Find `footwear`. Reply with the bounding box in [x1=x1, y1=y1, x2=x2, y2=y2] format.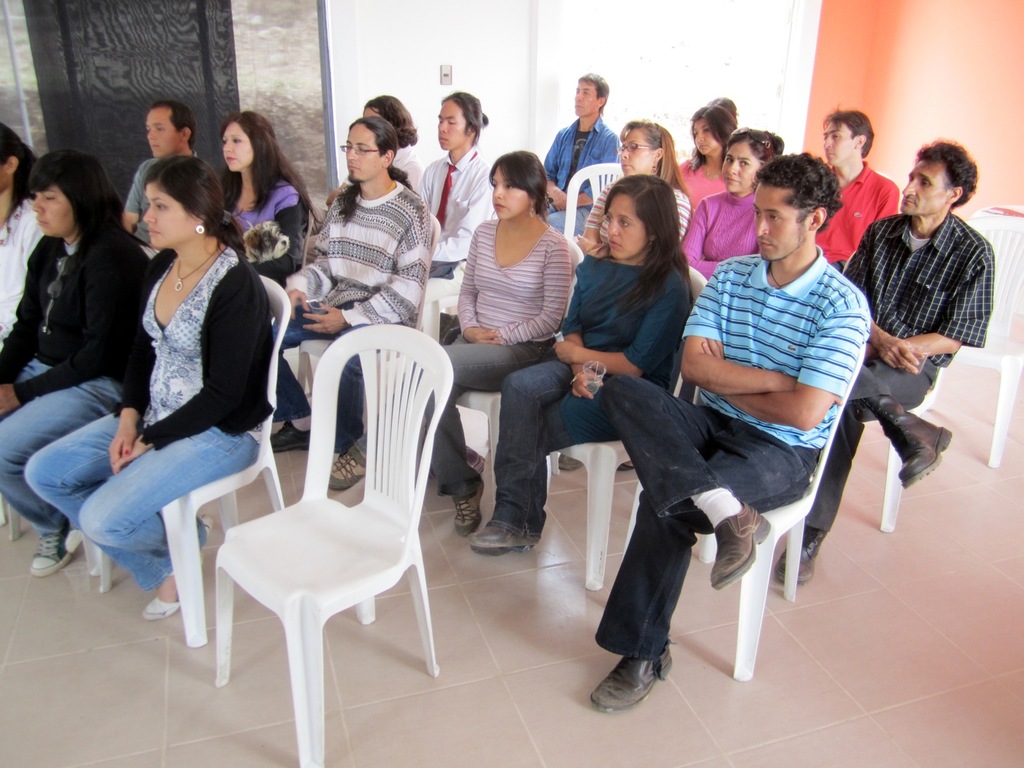
[x1=266, y1=421, x2=311, y2=457].
